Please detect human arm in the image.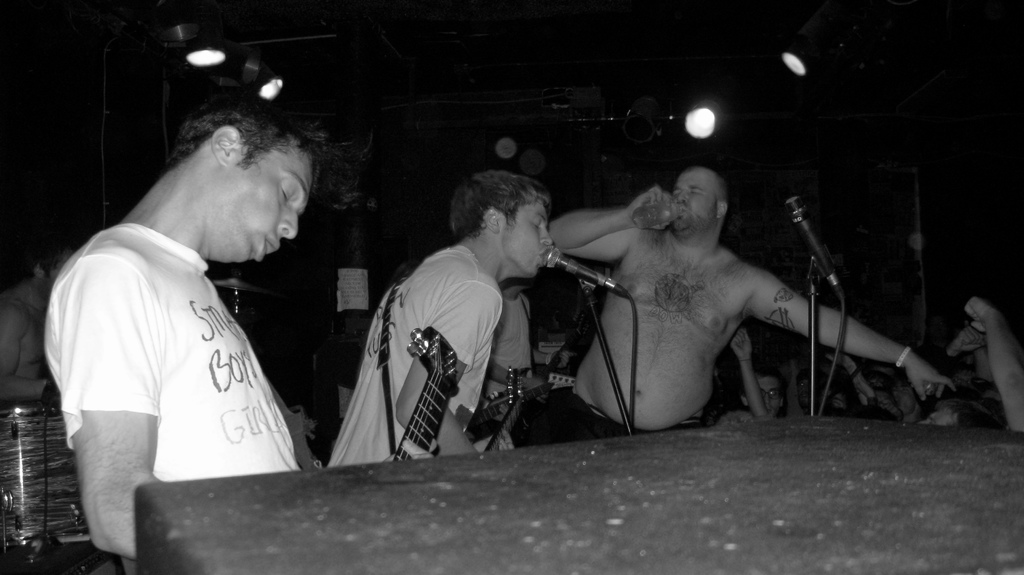
locate(397, 276, 488, 457).
